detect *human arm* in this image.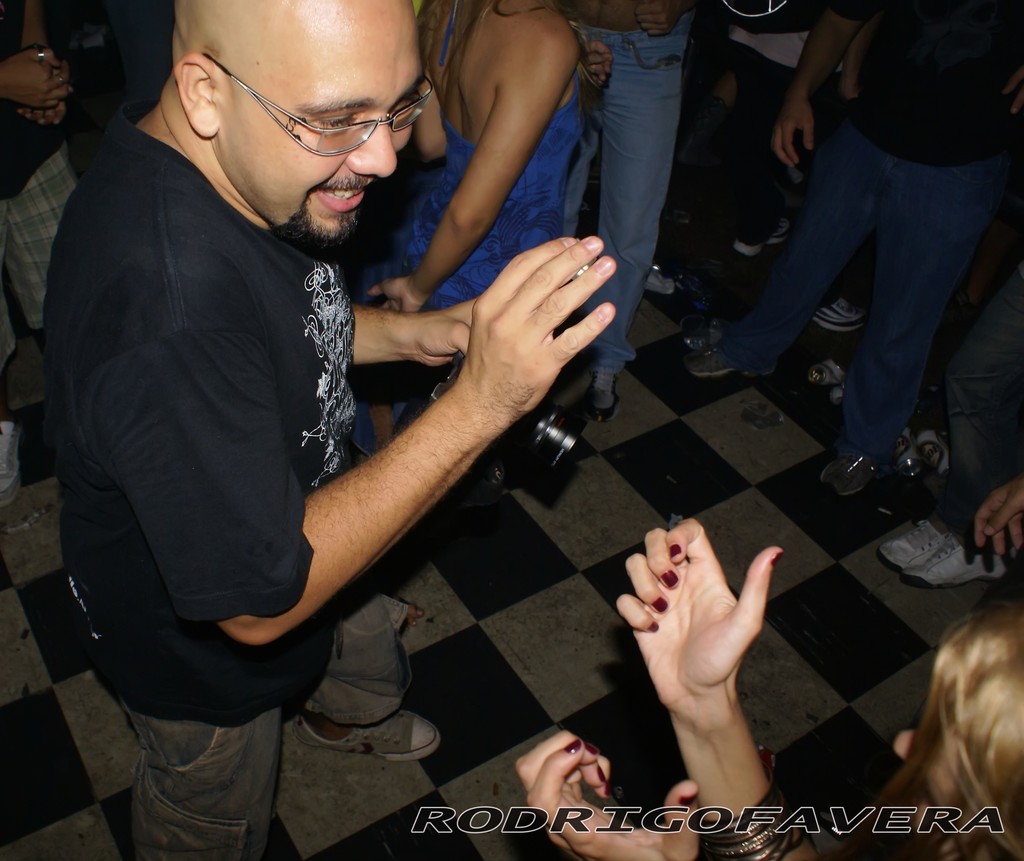
Detection: x1=348 y1=288 x2=483 y2=371.
